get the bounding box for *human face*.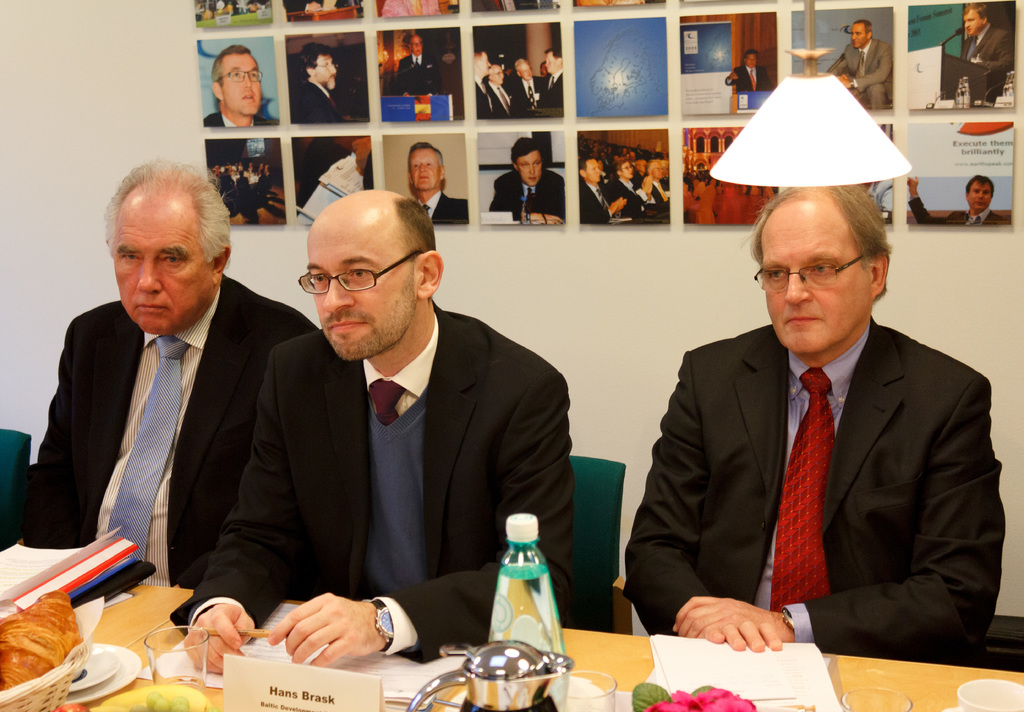
x1=620, y1=161, x2=632, y2=182.
